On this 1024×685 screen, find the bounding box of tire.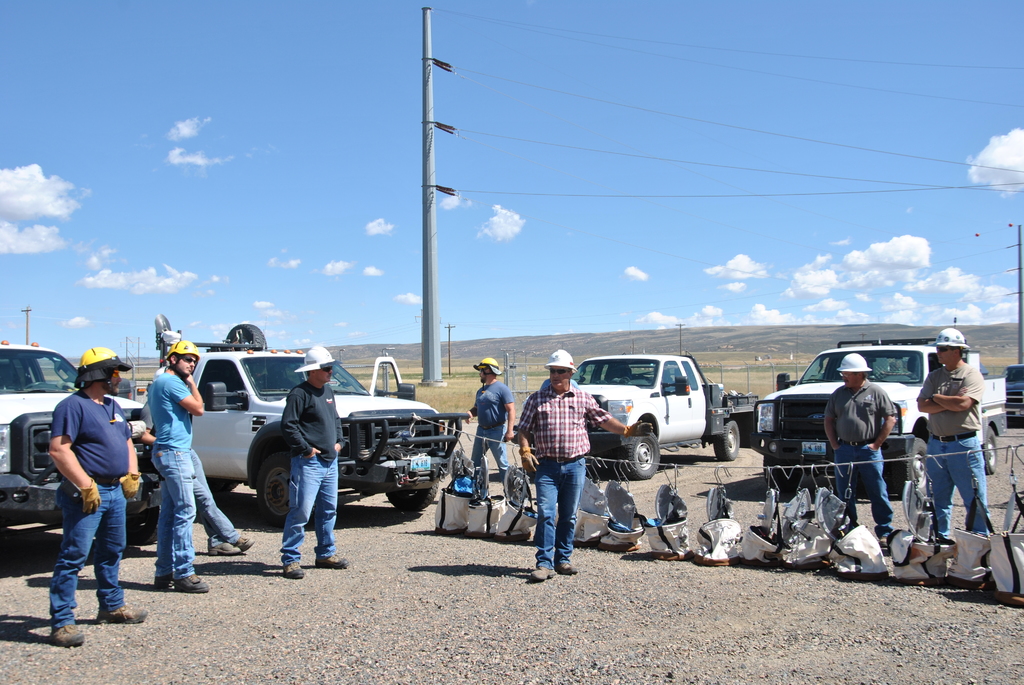
Bounding box: <box>616,435,663,479</box>.
